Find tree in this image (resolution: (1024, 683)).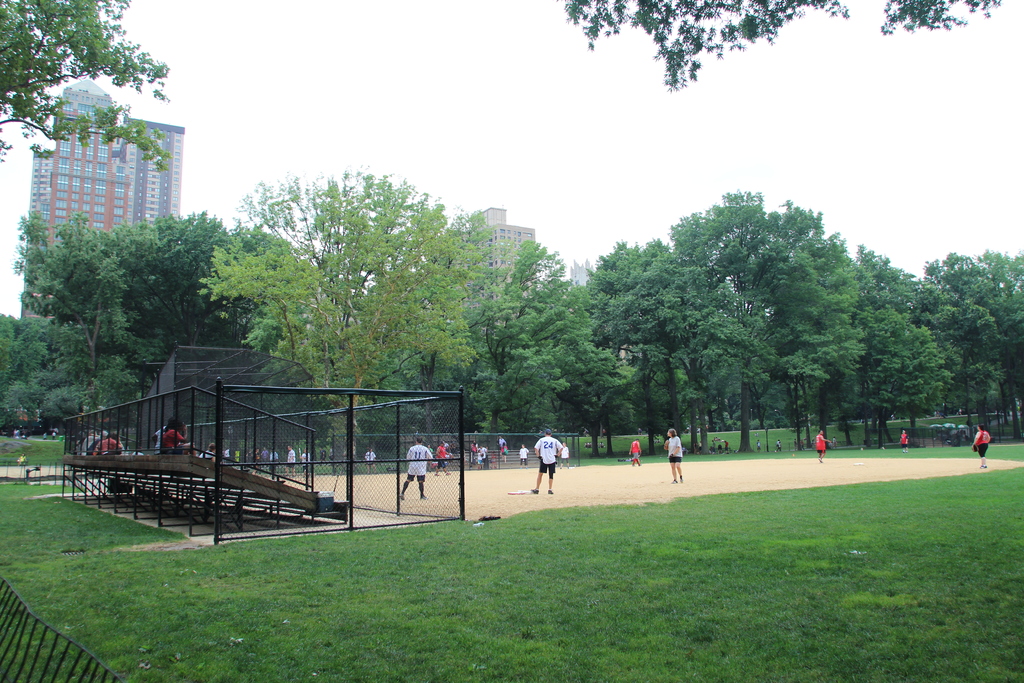
bbox(0, 0, 186, 189).
